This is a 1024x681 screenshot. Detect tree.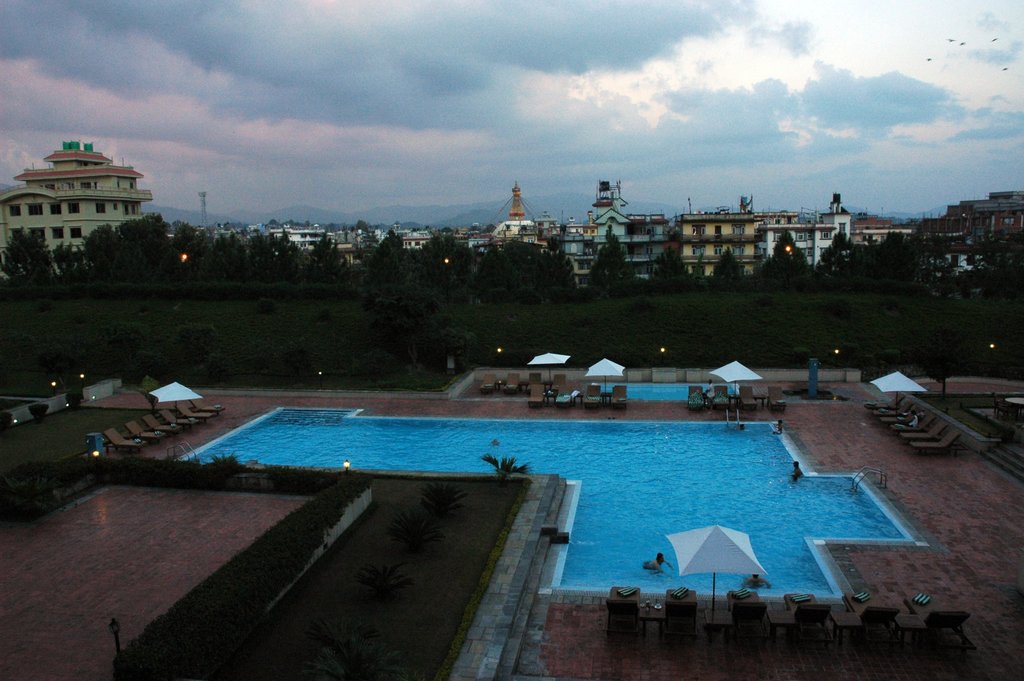
575:227:650:356.
